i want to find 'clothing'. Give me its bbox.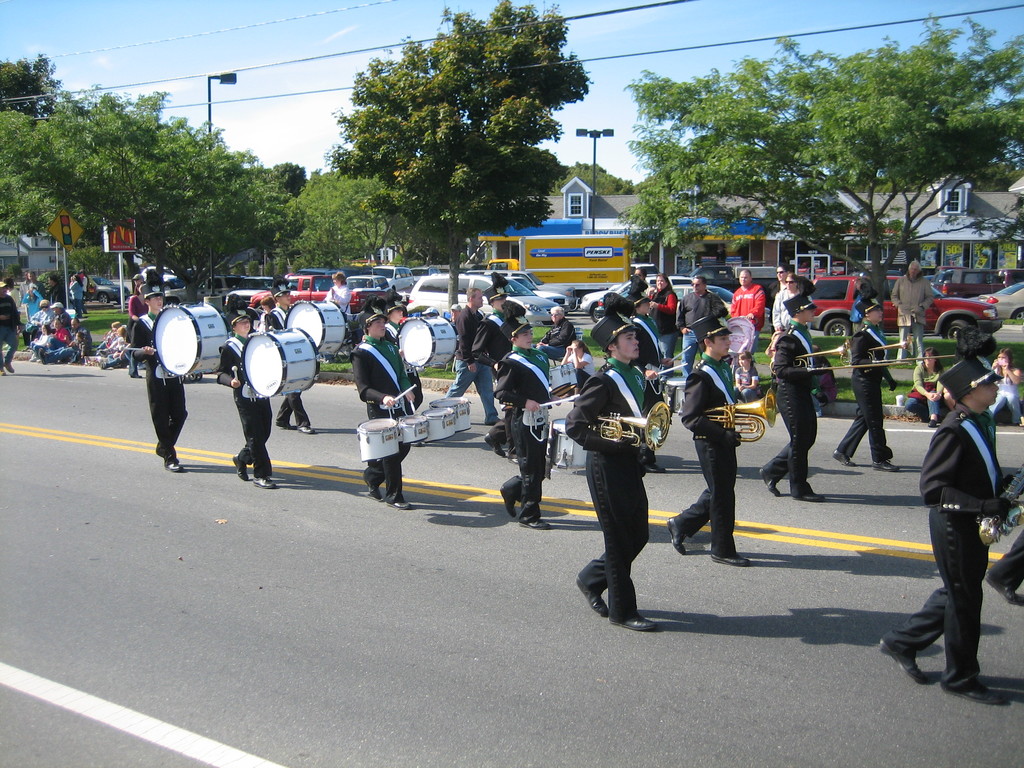
890 273 935 363.
